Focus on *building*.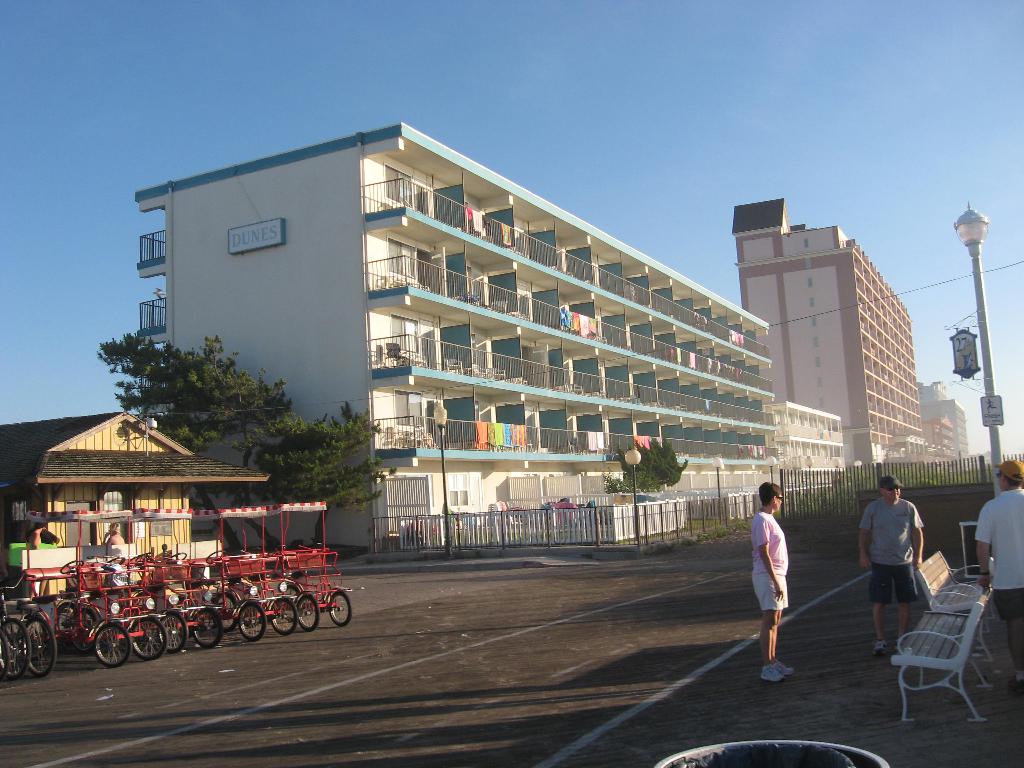
Focused at select_region(133, 124, 779, 553).
